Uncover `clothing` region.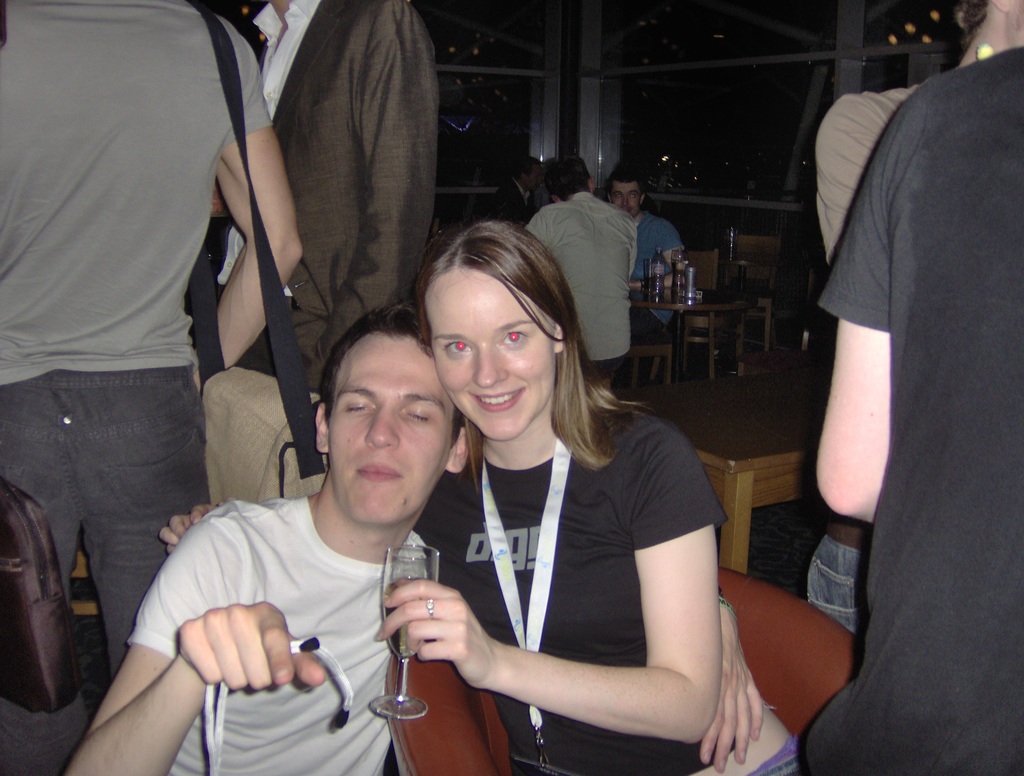
Uncovered: <bbox>202, 0, 445, 397</bbox>.
